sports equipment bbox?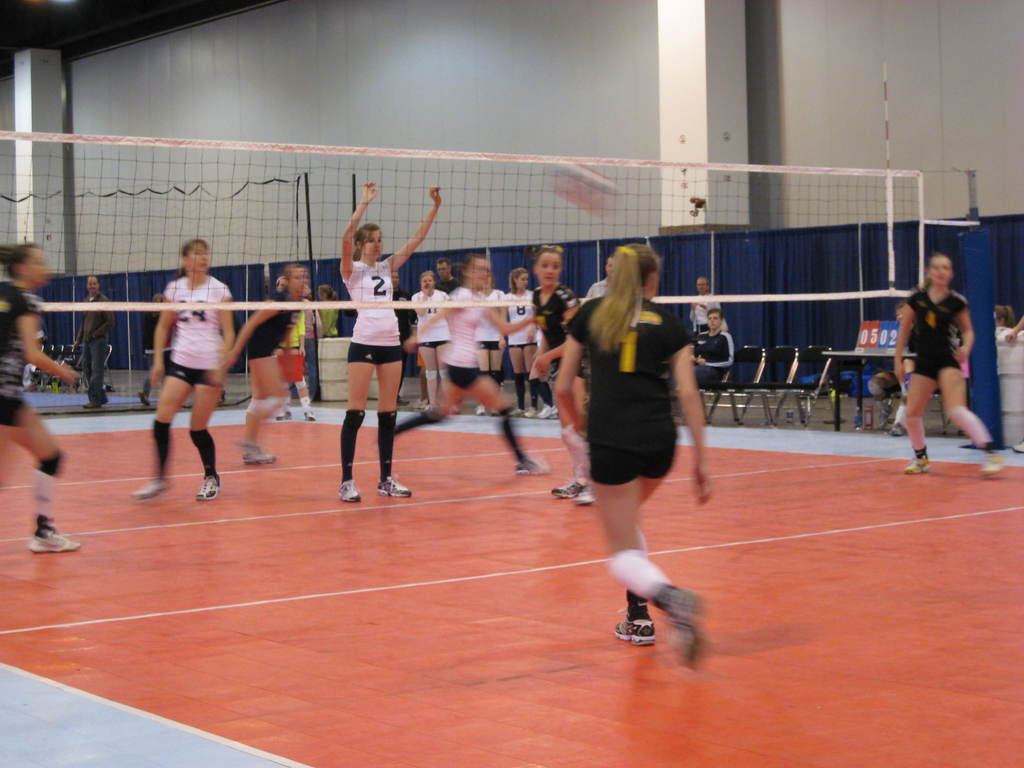
904 457 930 472
